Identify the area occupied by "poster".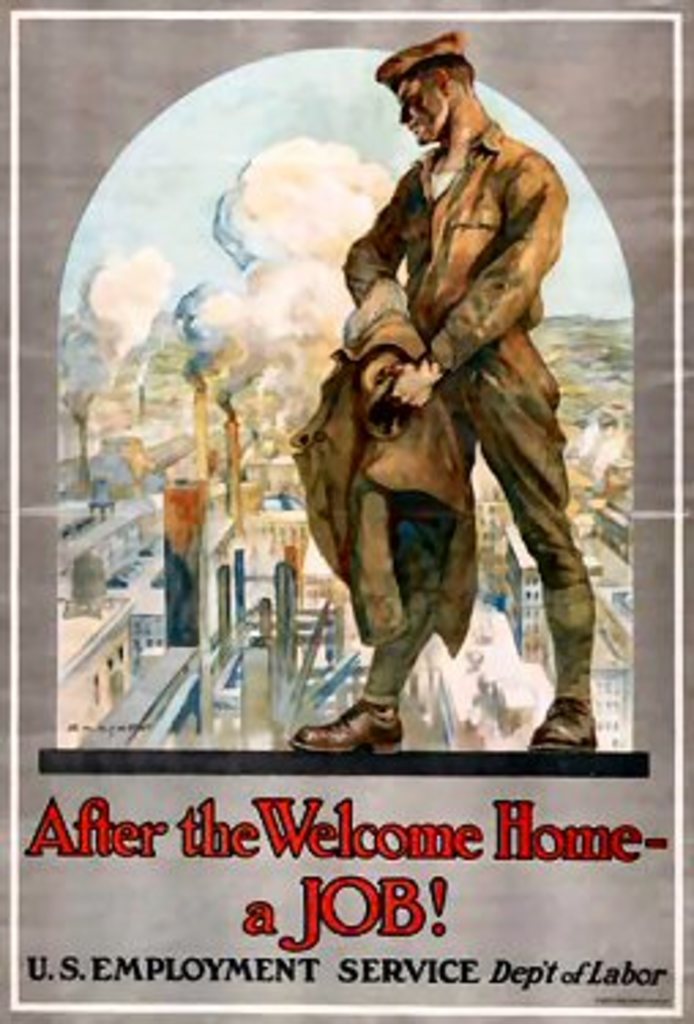
Area: (left=0, top=0, right=691, bottom=1021).
